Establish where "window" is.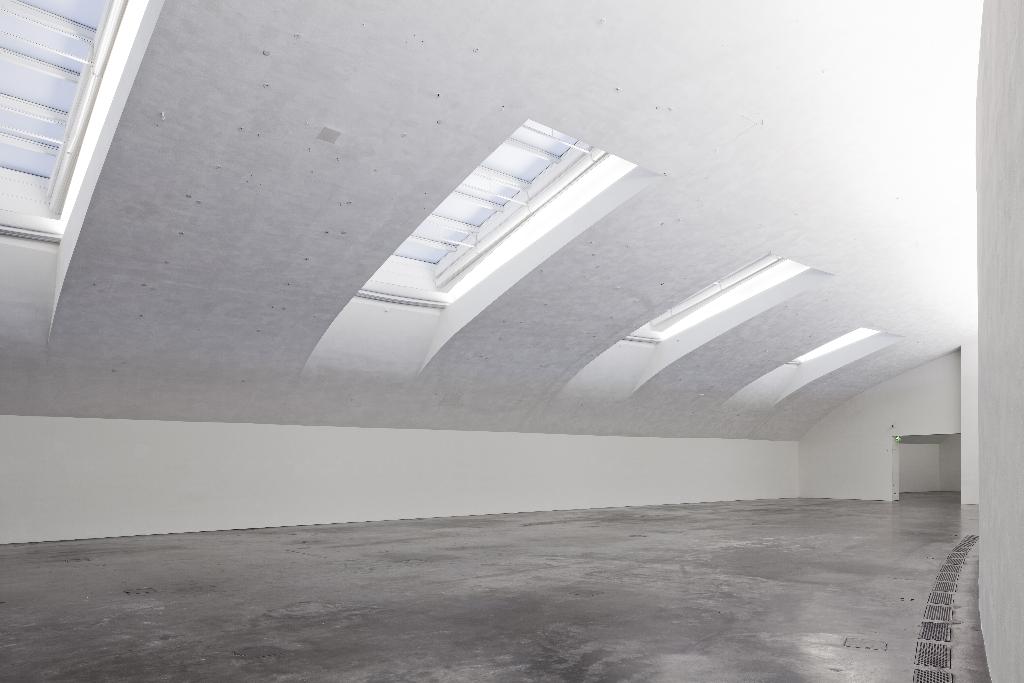
Established at rect(0, 0, 161, 243).
